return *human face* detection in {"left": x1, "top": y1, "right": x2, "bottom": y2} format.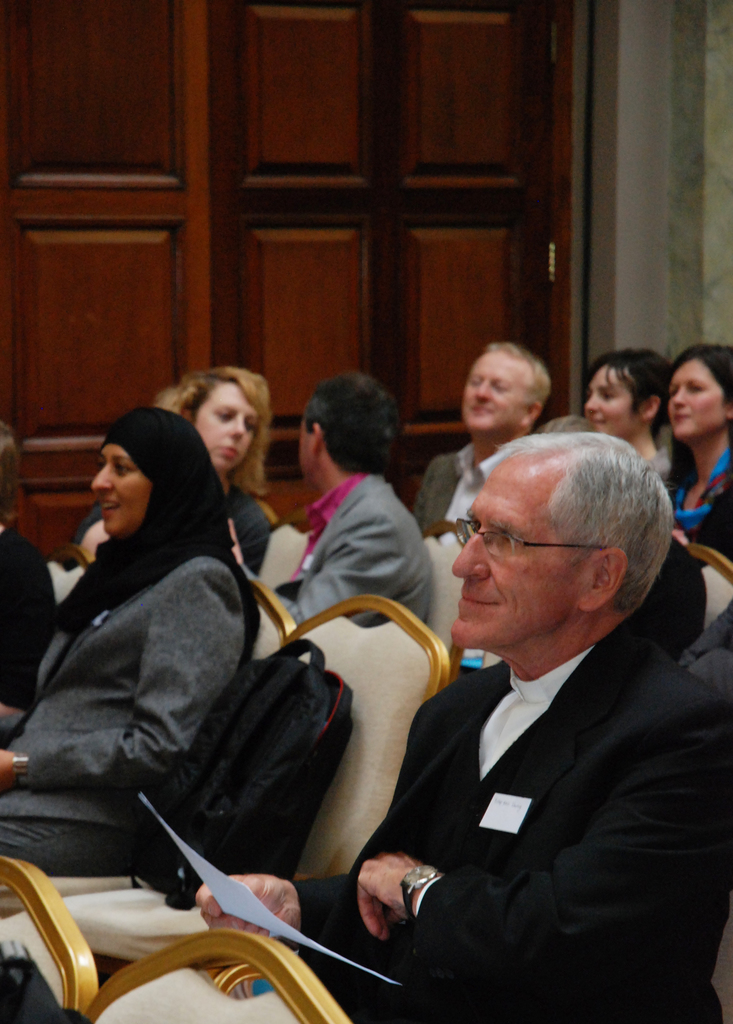
{"left": 191, "top": 378, "right": 258, "bottom": 464}.
